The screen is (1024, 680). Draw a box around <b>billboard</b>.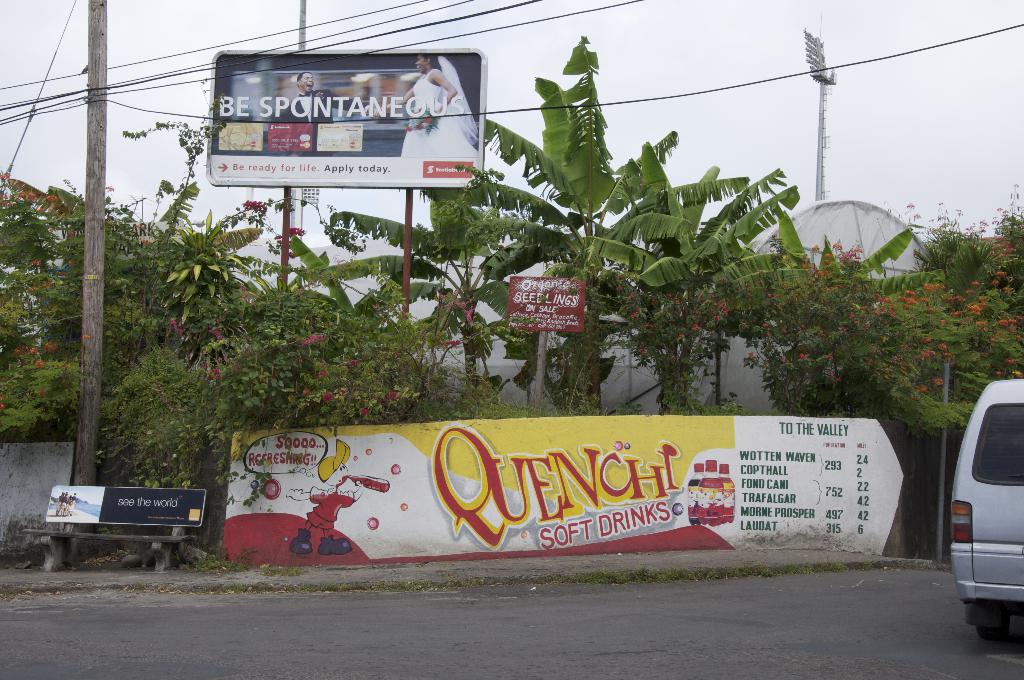
<box>190,412,850,574</box>.
